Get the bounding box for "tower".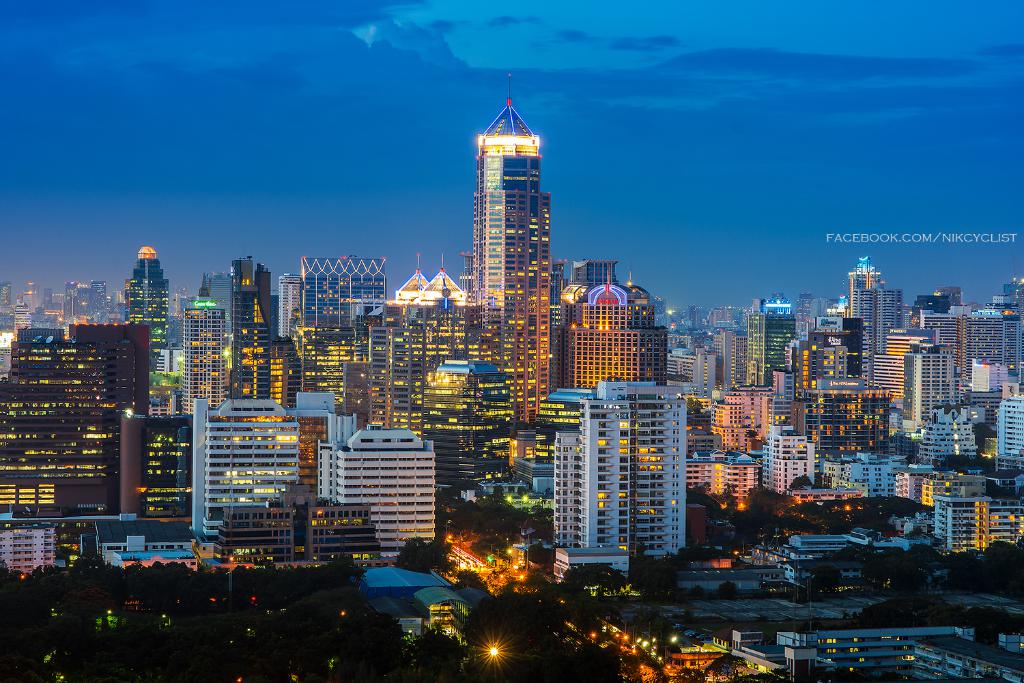
crop(921, 315, 961, 390).
